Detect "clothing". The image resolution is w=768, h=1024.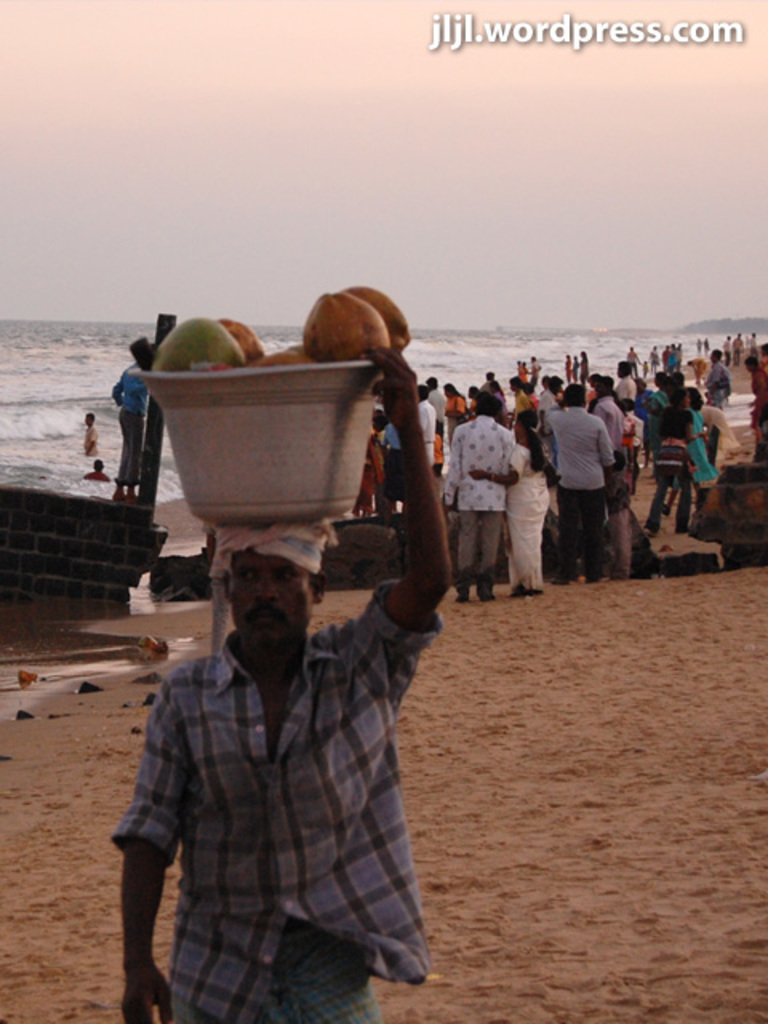
bbox(362, 344, 766, 610).
